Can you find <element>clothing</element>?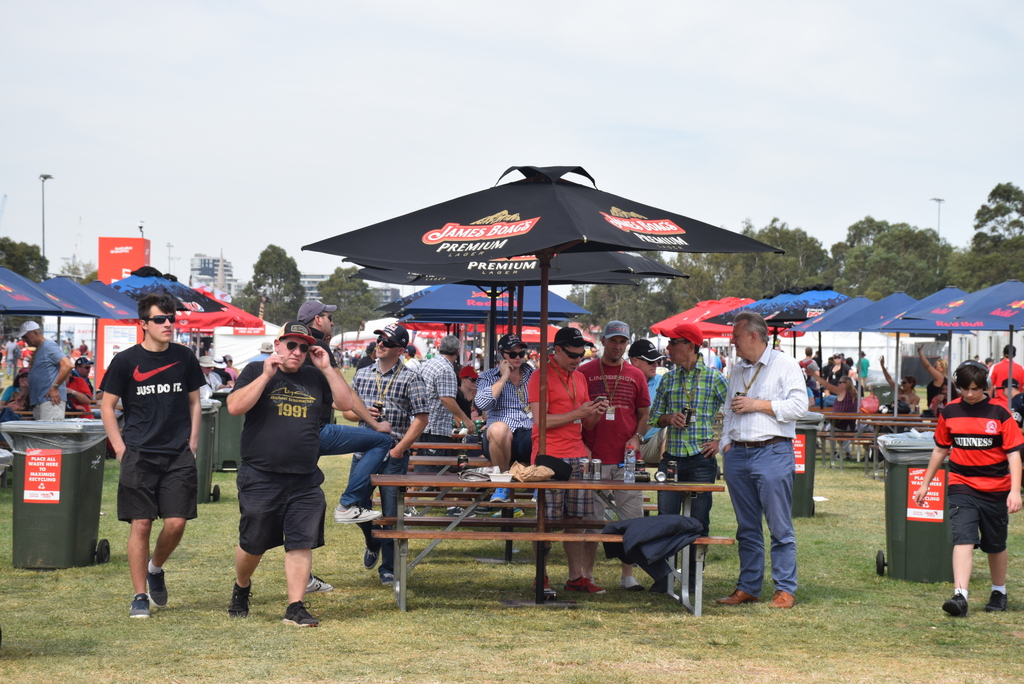
Yes, bounding box: (413, 355, 456, 457).
